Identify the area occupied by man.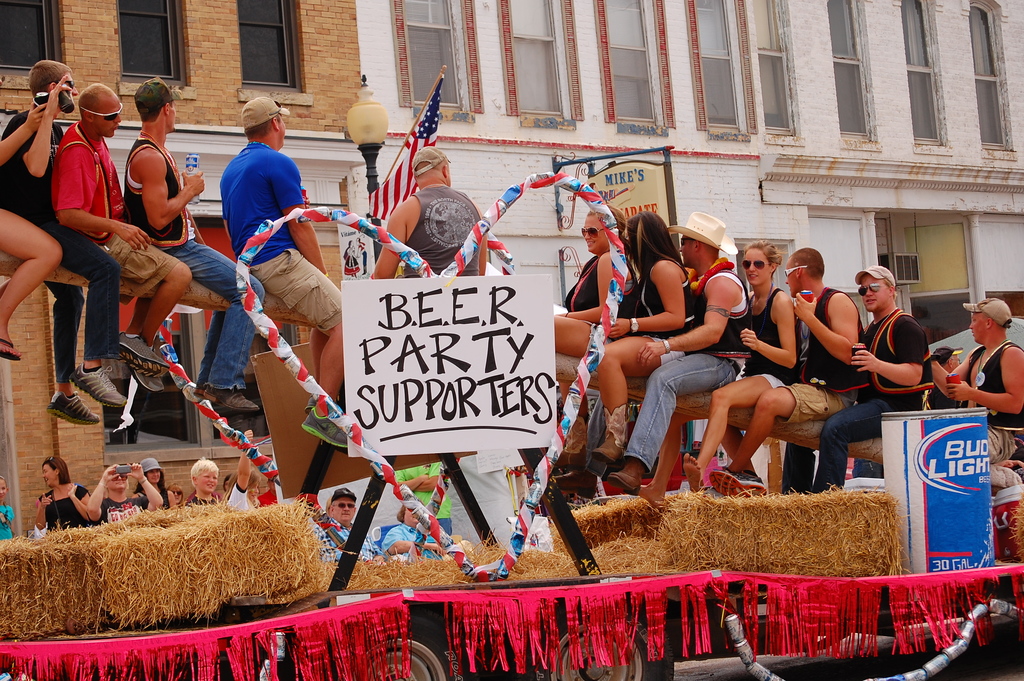
Area: Rect(123, 75, 267, 414).
